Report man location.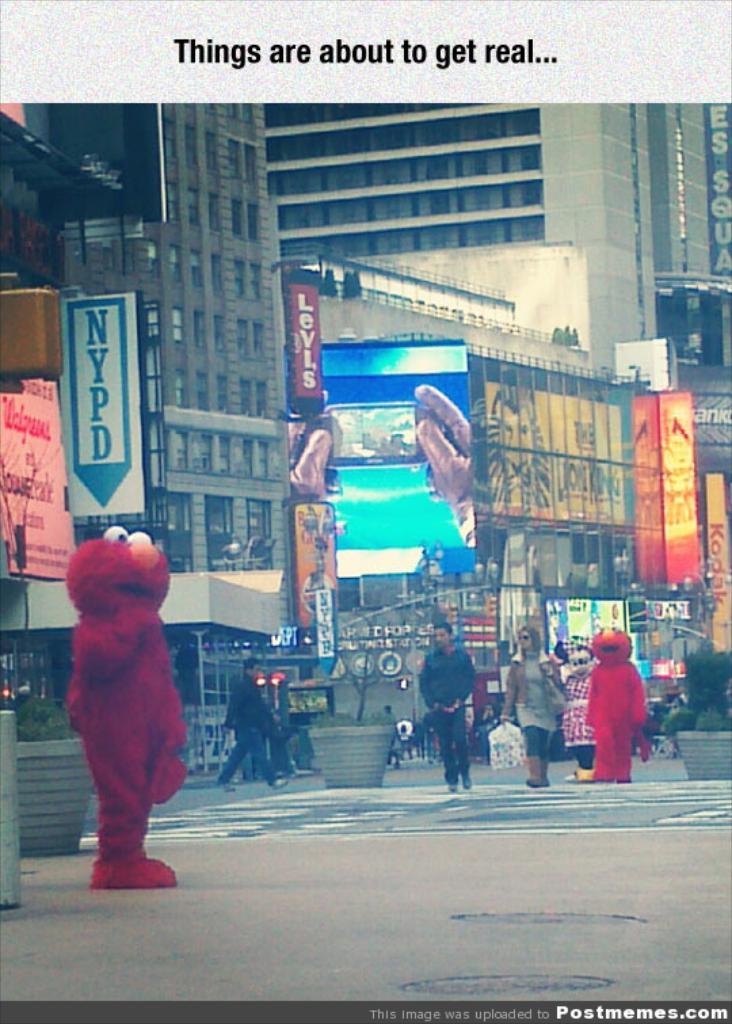
Report: x1=416, y1=616, x2=481, y2=785.
